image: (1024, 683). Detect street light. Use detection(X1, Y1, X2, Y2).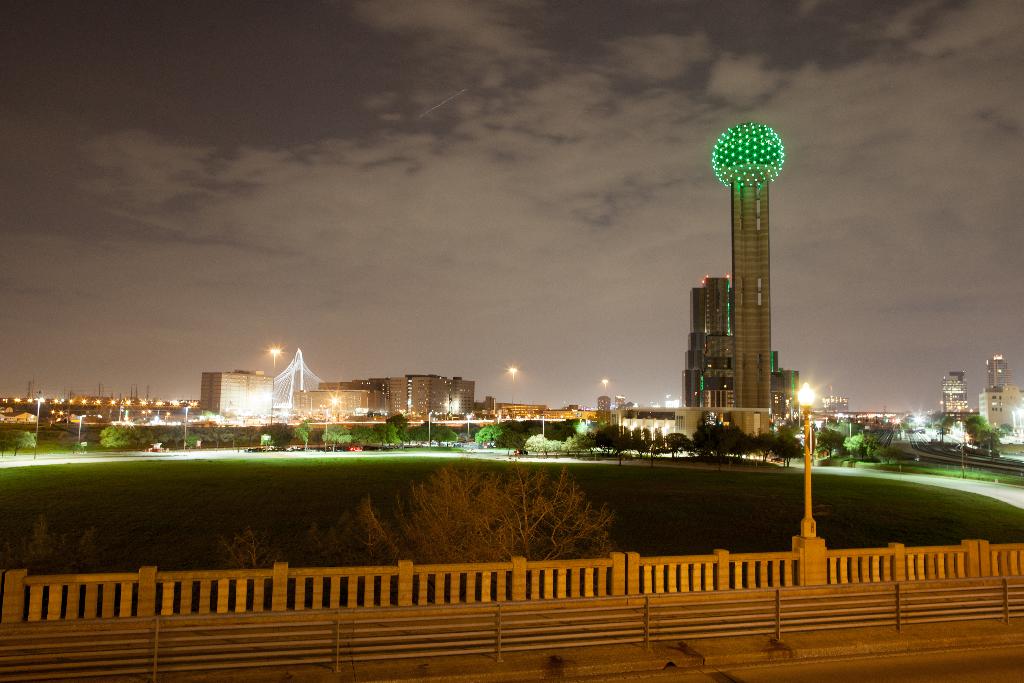
detection(266, 346, 282, 430).
